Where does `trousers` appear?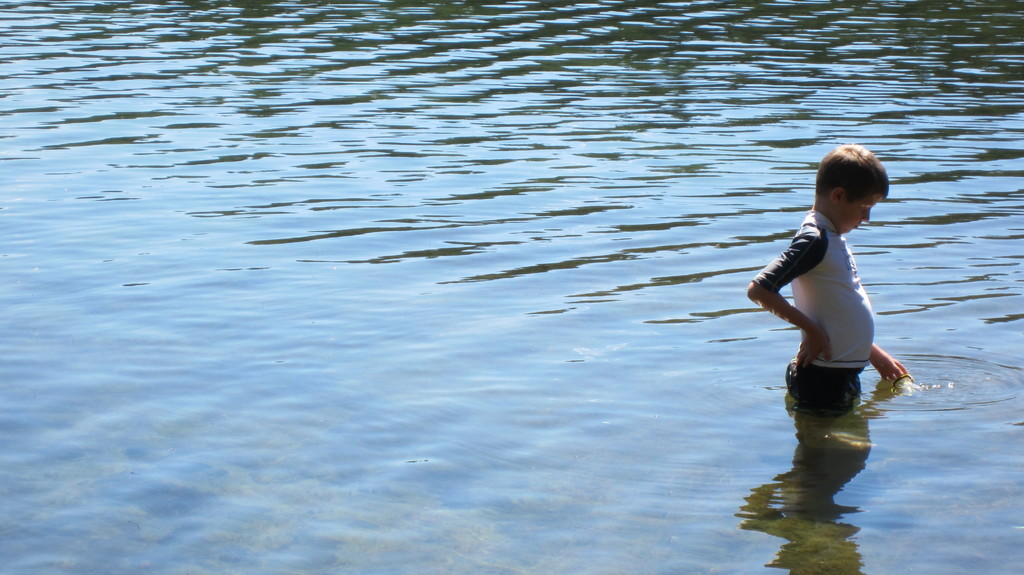
Appears at 784,355,869,409.
